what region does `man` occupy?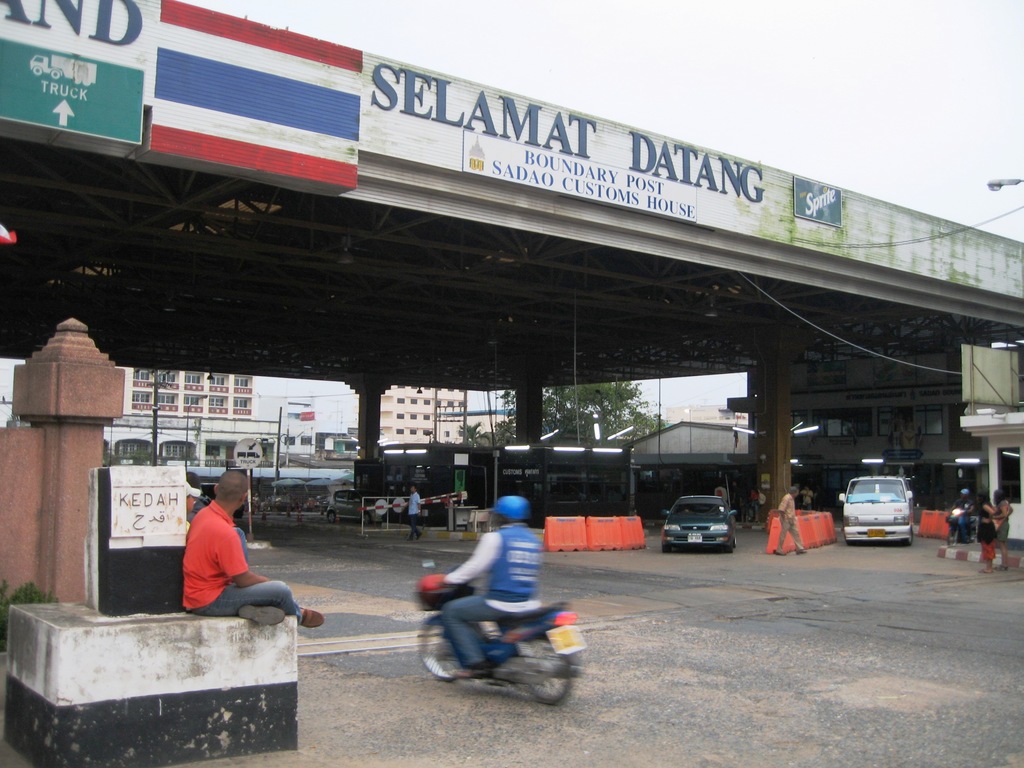
<bbox>767, 486, 809, 556</bbox>.
